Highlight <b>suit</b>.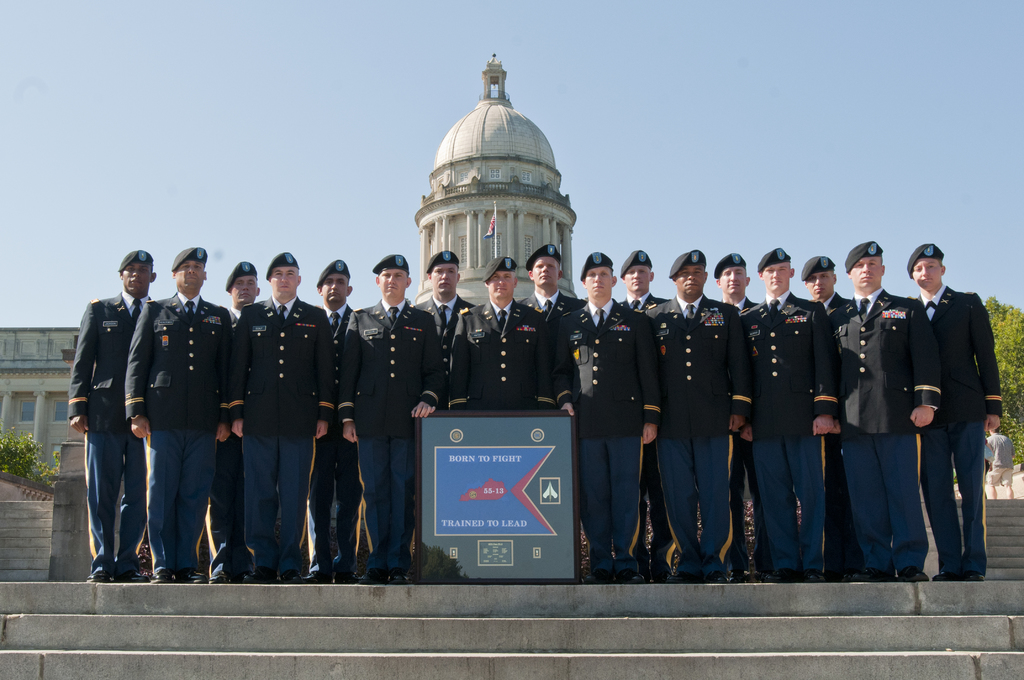
Highlighted region: l=519, t=291, r=569, b=312.
